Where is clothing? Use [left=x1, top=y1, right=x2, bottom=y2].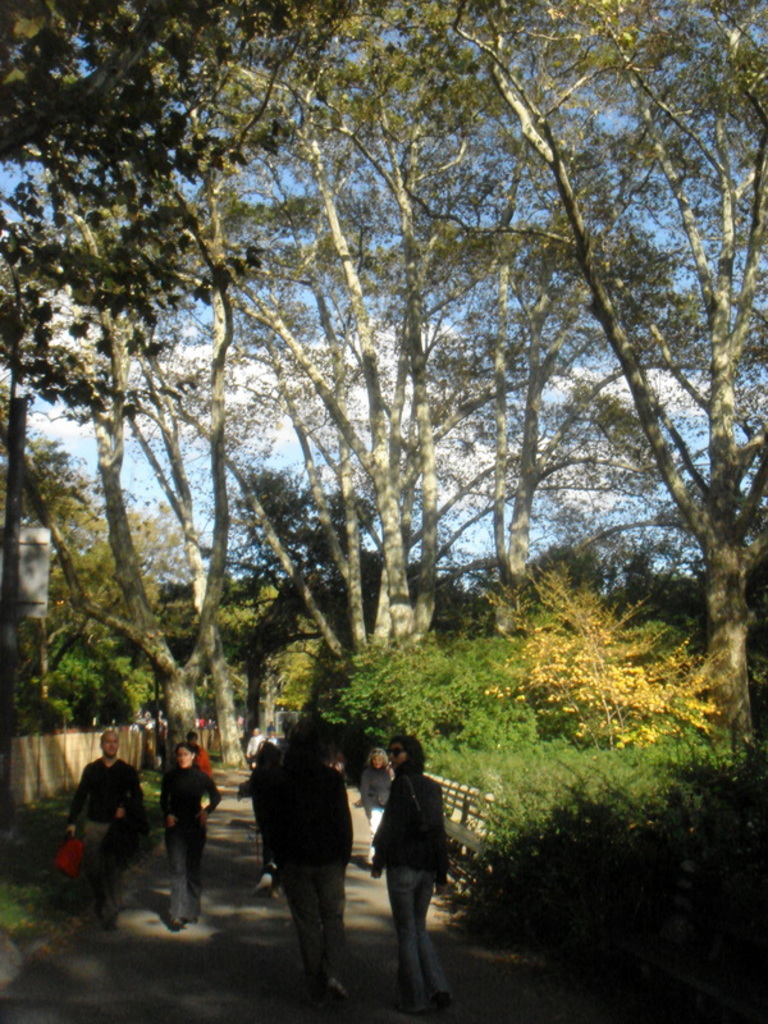
[left=266, top=749, right=356, bottom=996].
